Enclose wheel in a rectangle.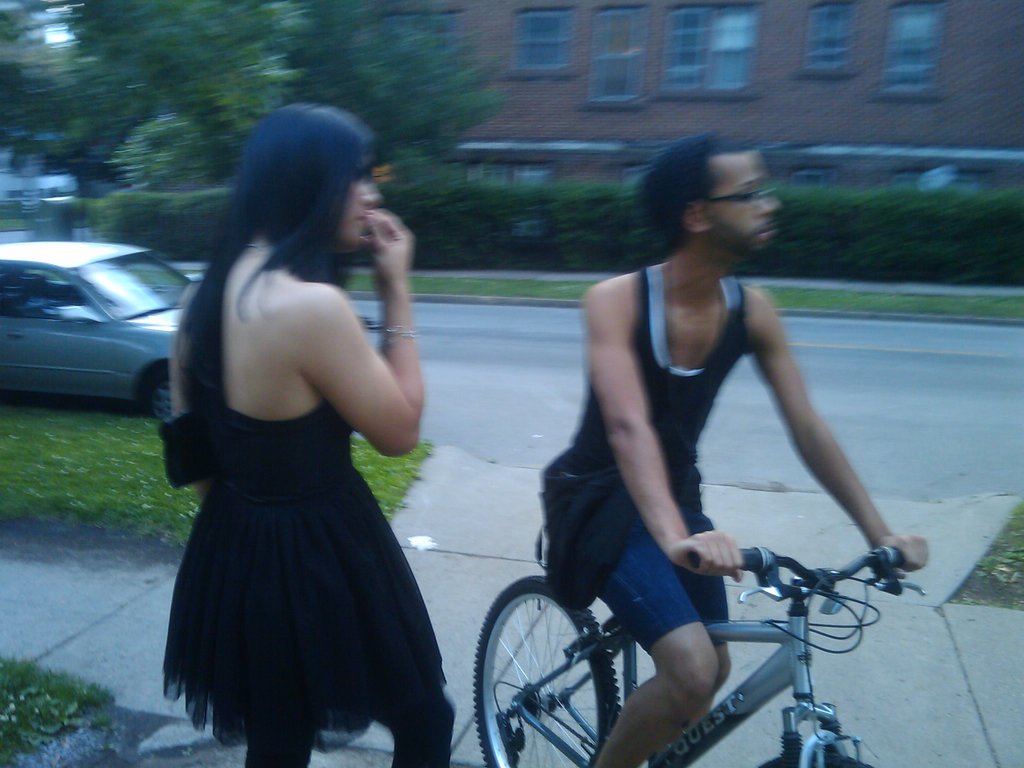
<bbox>472, 570, 623, 767</bbox>.
